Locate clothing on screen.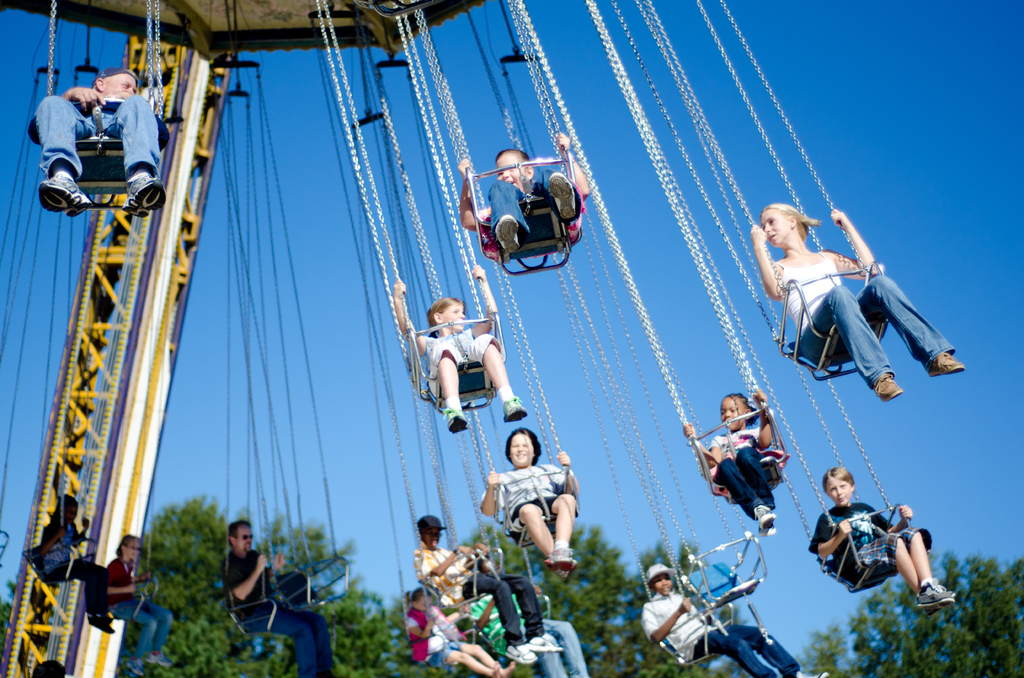
On screen at [x1=425, y1=533, x2=460, y2=606].
